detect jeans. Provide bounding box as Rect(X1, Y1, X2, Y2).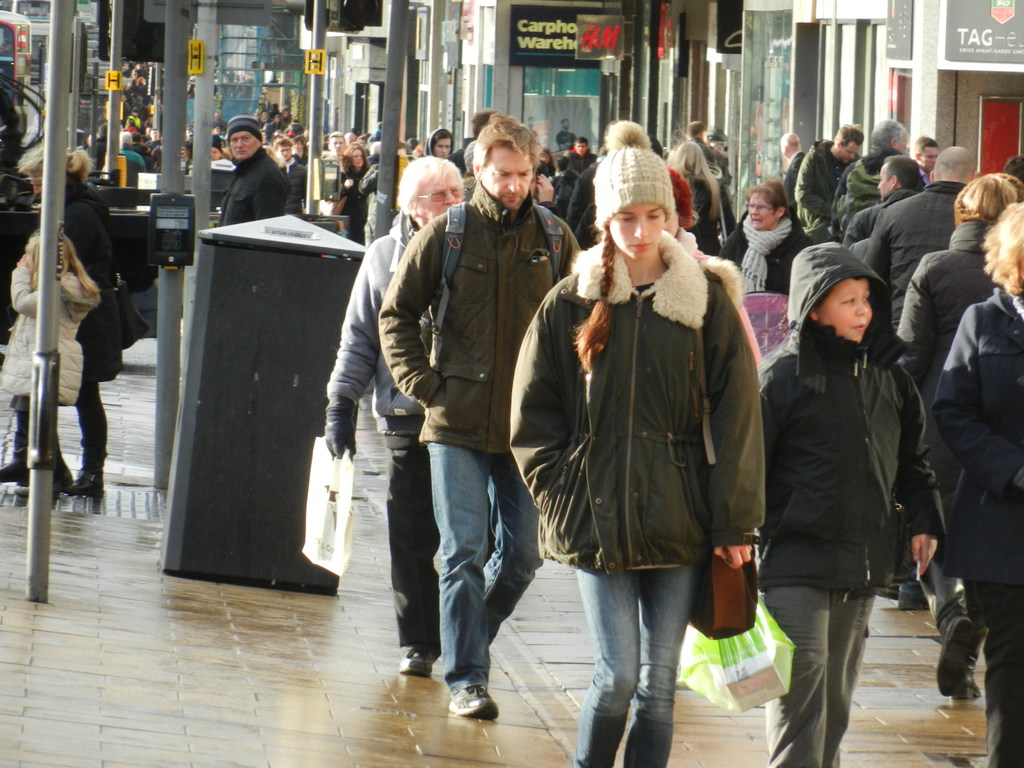
Rect(573, 548, 711, 753).
